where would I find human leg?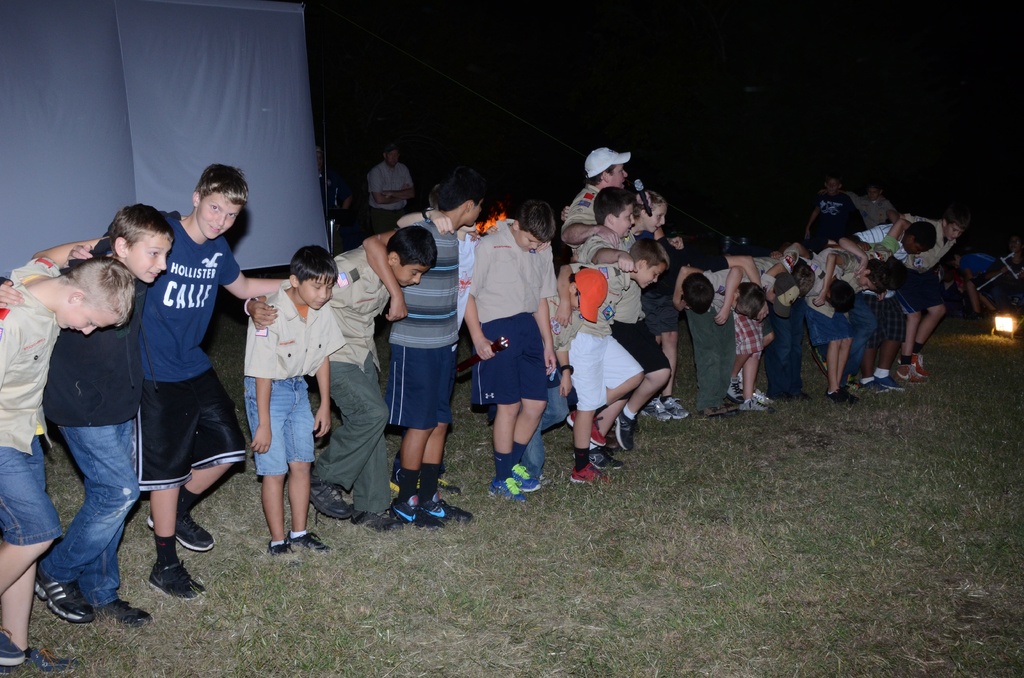
At rect(0, 437, 74, 677).
